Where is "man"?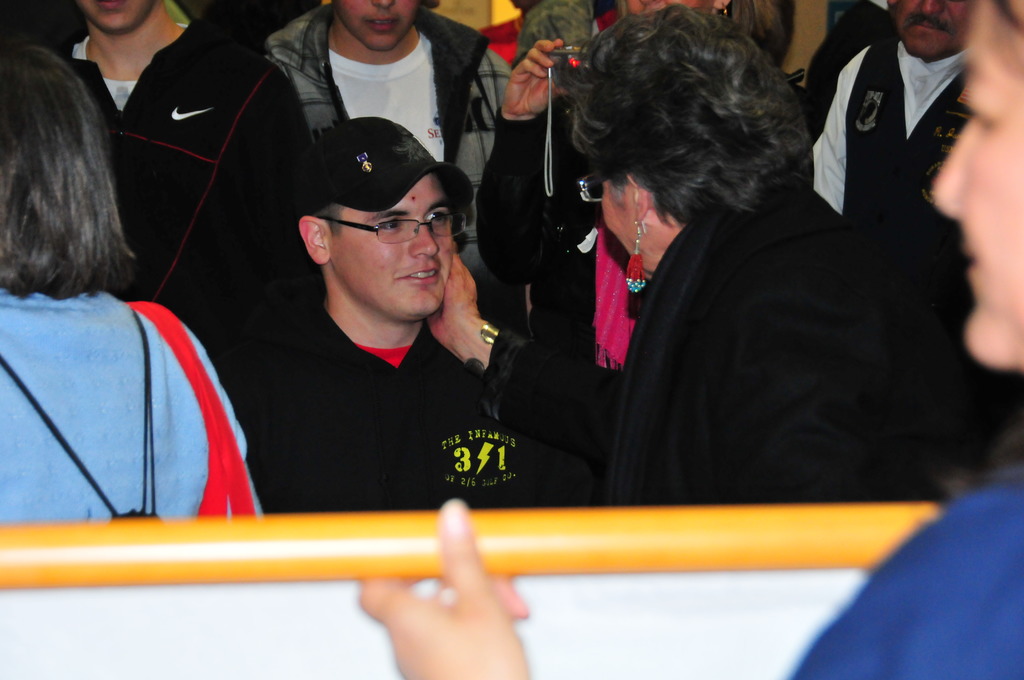
crop(222, 100, 548, 507).
